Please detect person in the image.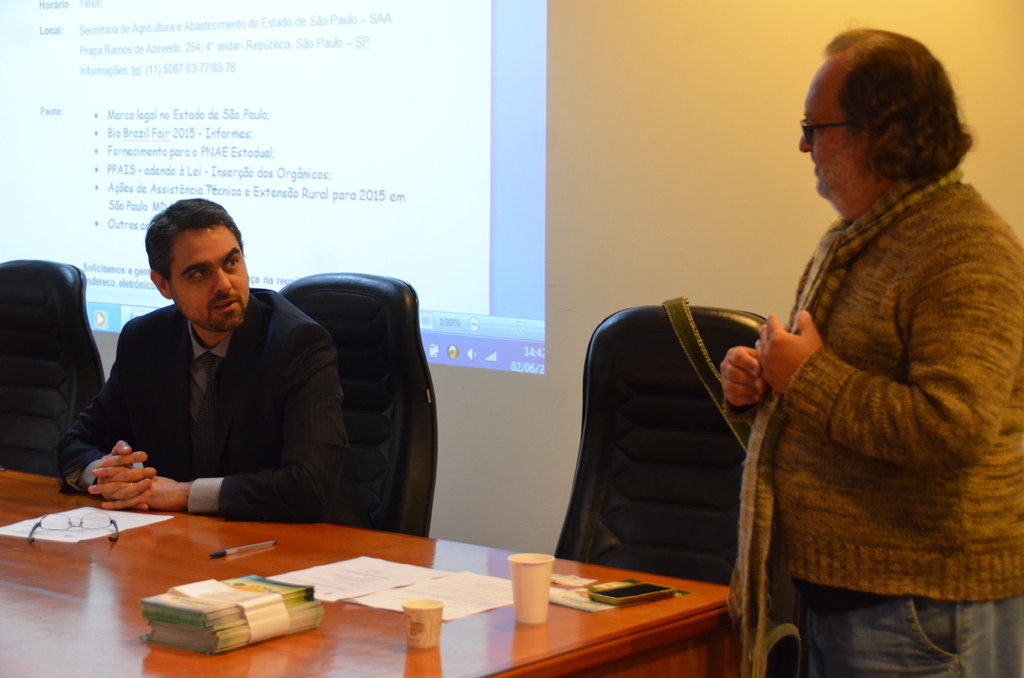
{"left": 717, "top": 19, "right": 1023, "bottom": 677}.
